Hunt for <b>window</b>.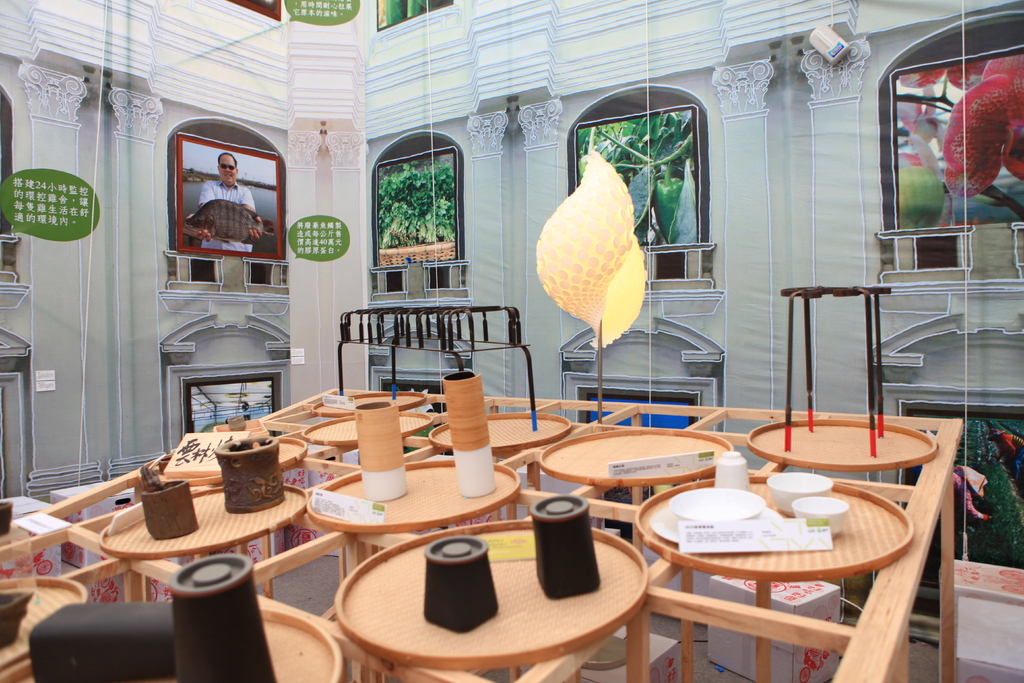
Hunted down at (x1=186, y1=372, x2=282, y2=436).
